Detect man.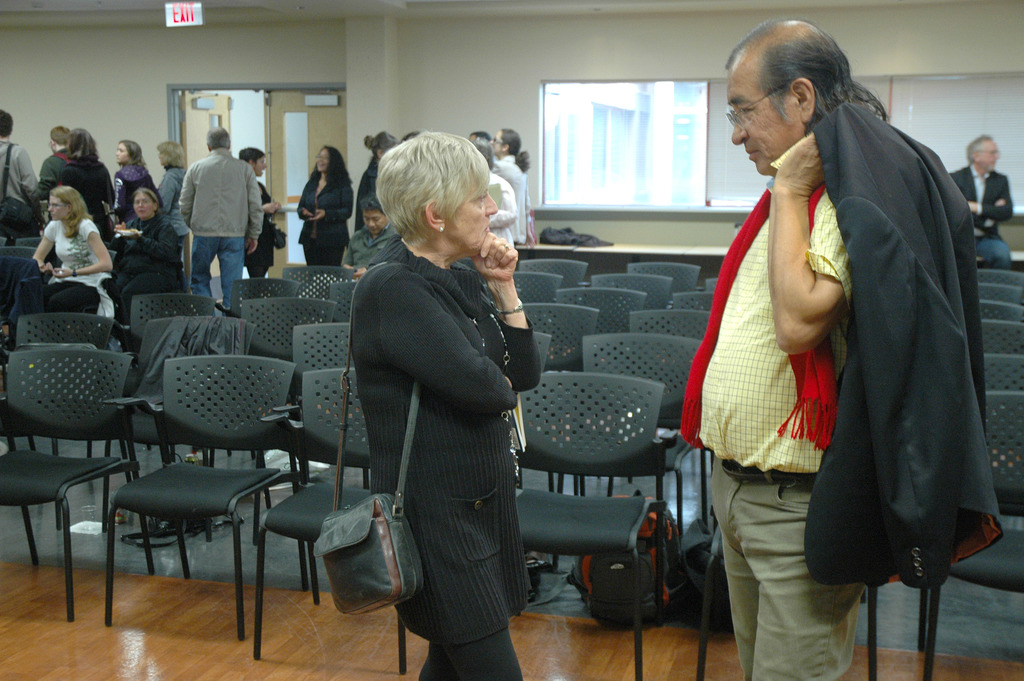
Detected at detection(950, 131, 1014, 272).
